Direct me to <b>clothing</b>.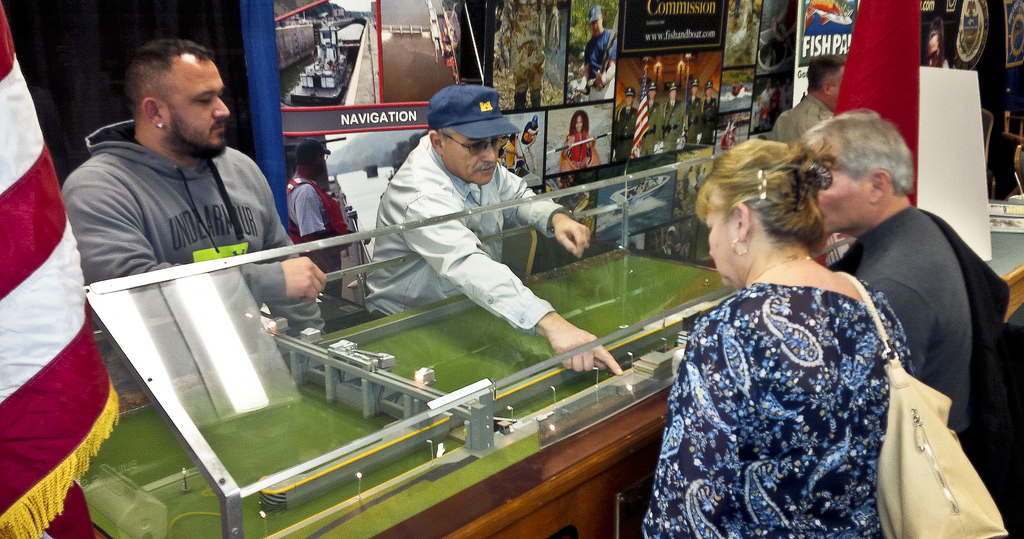
Direction: (x1=607, y1=105, x2=637, y2=166).
